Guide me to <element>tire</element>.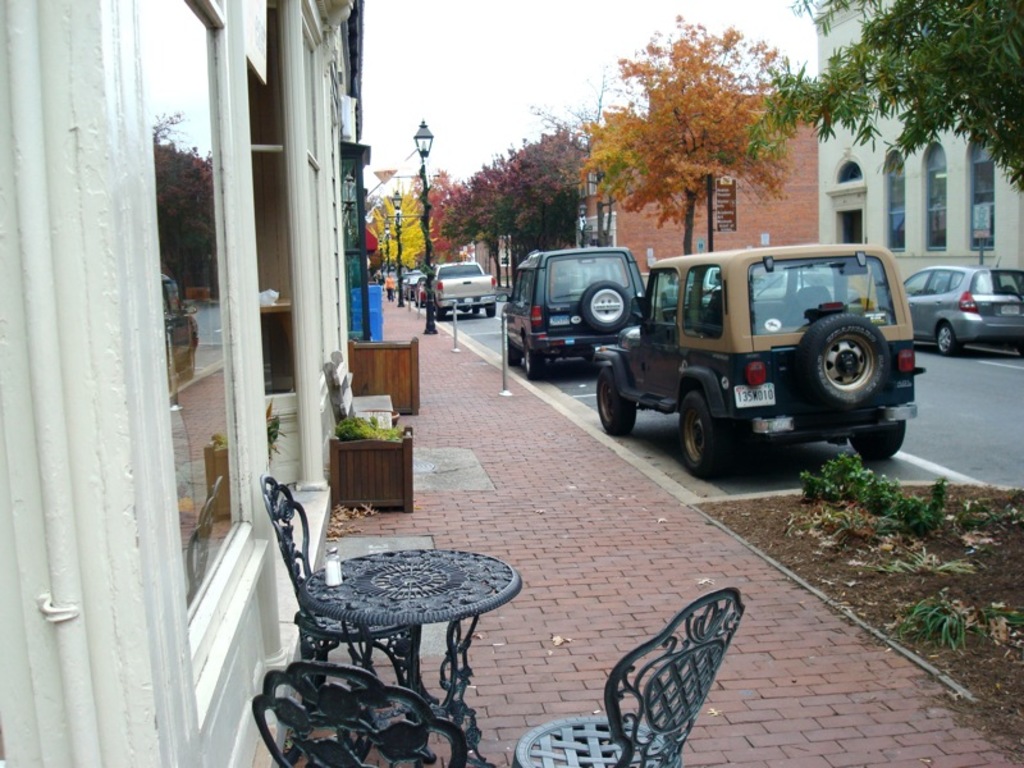
Guidance: BBox(800, 314, 890, 403).
